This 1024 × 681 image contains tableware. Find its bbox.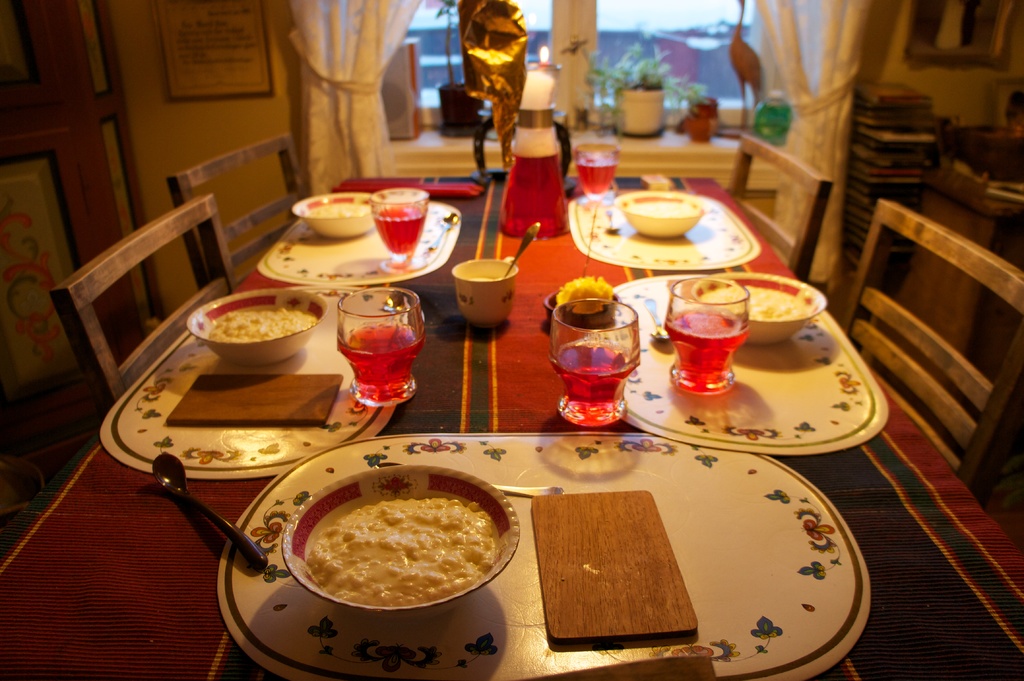
[x1=575, y1=137, x2=617, y2=236].
